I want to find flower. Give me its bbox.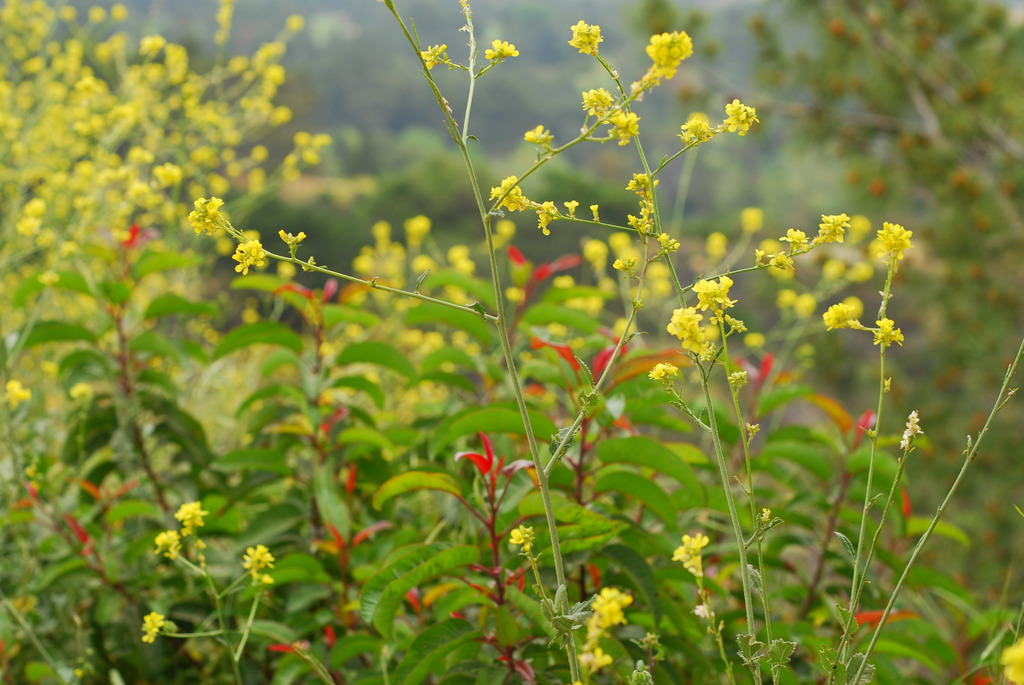
998, 636, 1023, 684.
